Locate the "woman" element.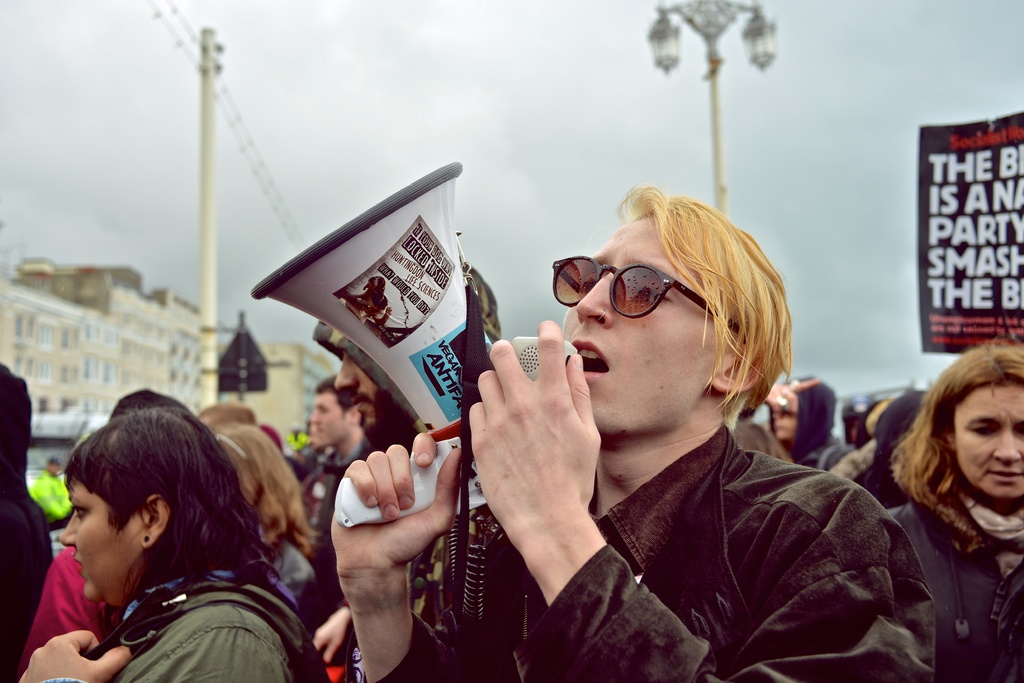
Element bbox: 221,424,316,616.
